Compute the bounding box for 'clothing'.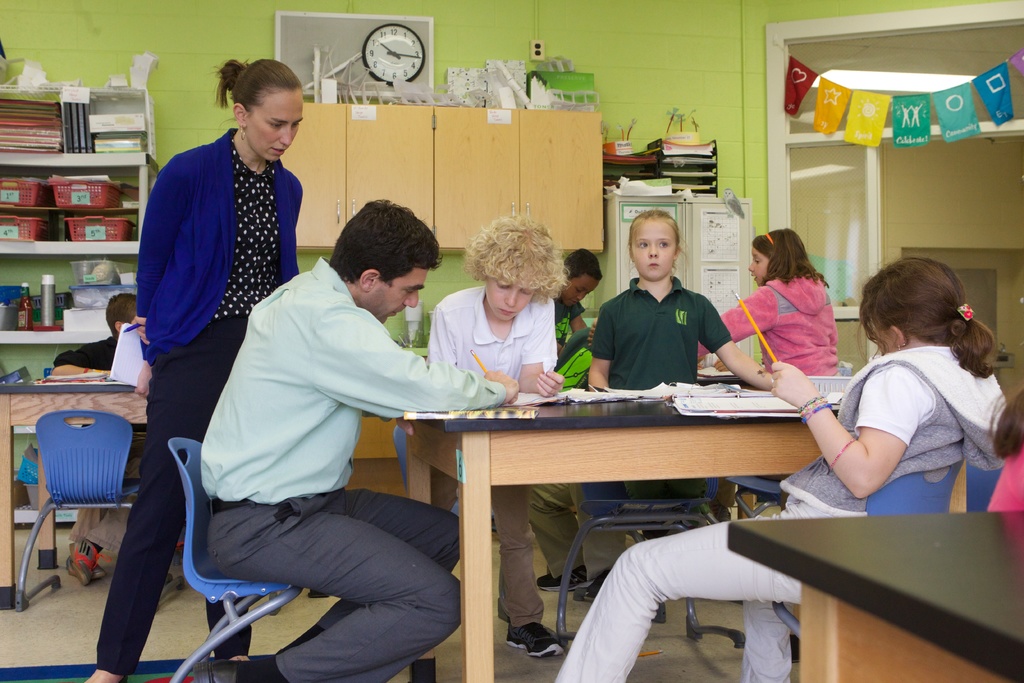
box(556, 300, 588, 347).
